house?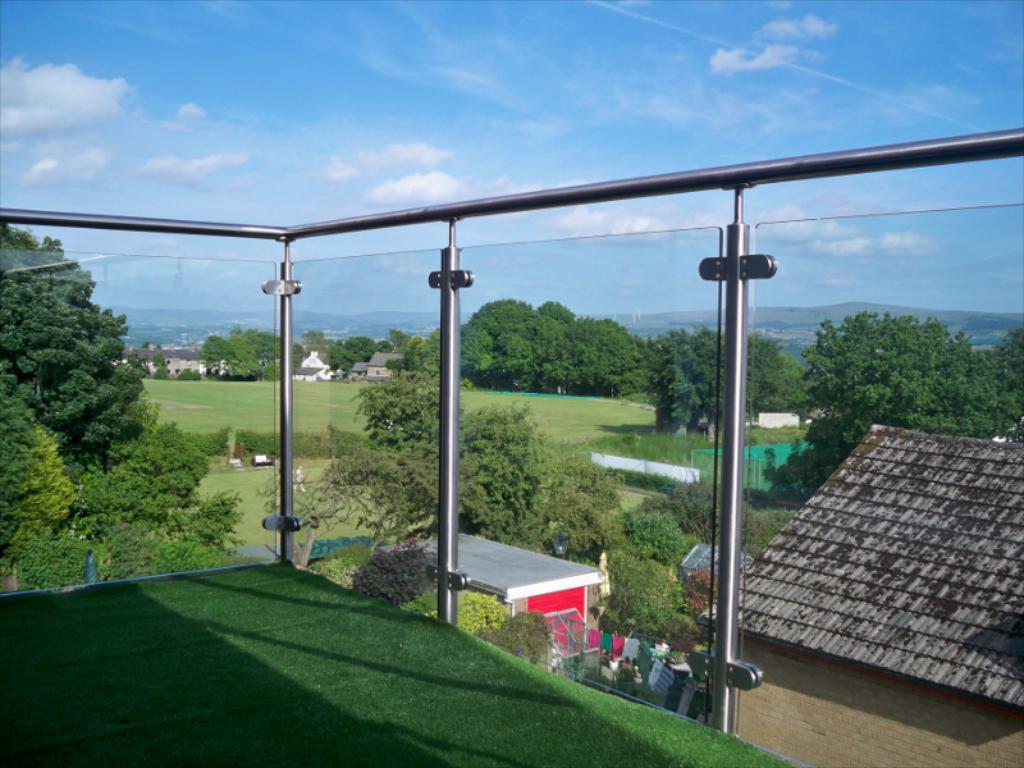
[116,347,228,383]
